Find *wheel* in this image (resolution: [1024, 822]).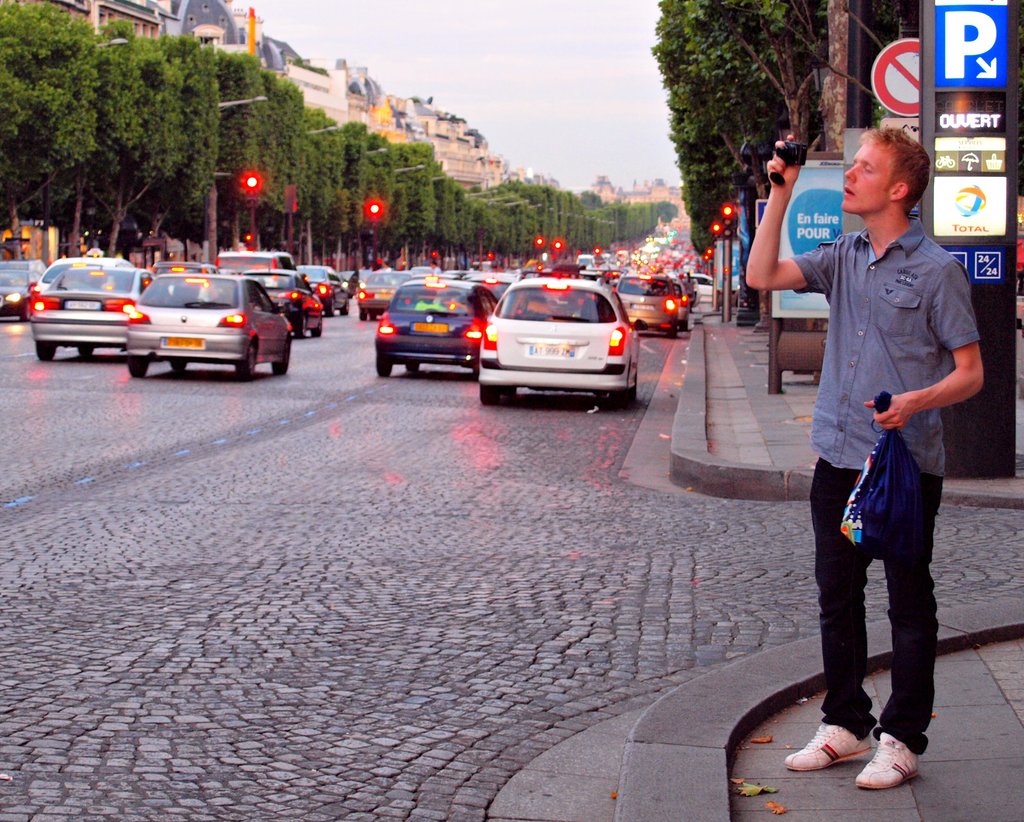
locate(270, 333, 293, 374).
